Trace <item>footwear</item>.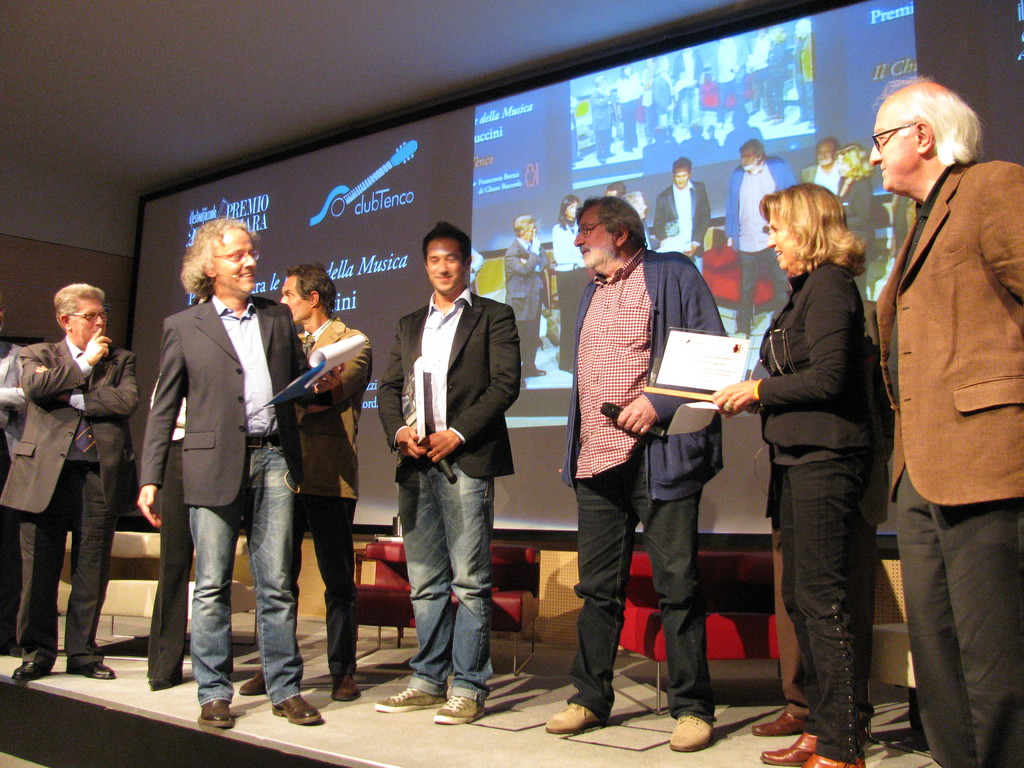
Traced to 271 693 324 722.
